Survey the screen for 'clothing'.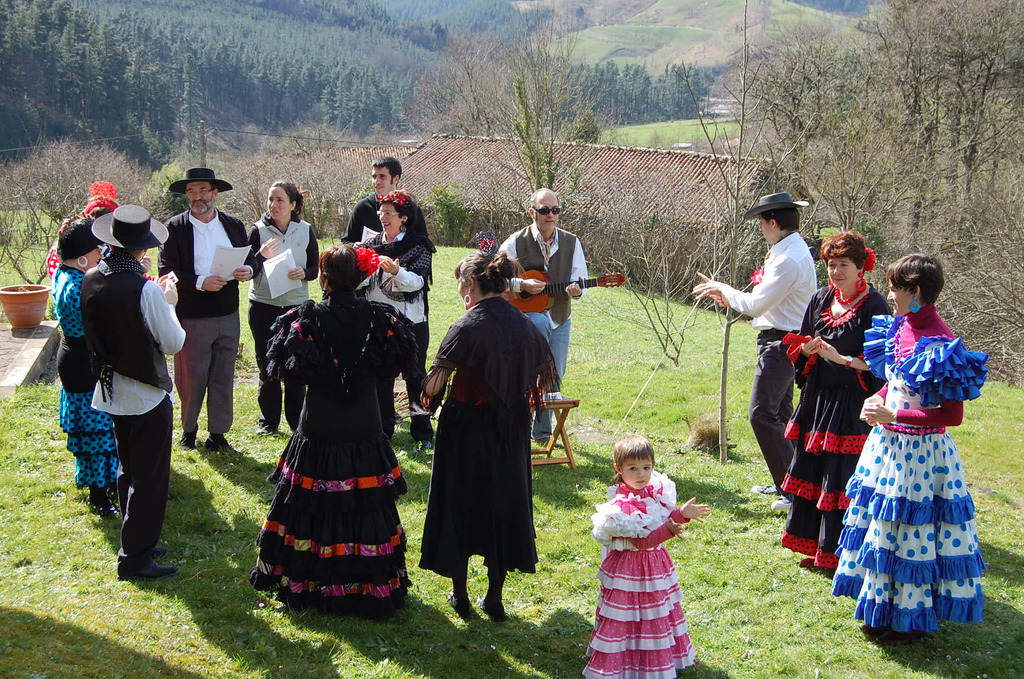
Survey found: Rect(40, 236, 63, 279).
